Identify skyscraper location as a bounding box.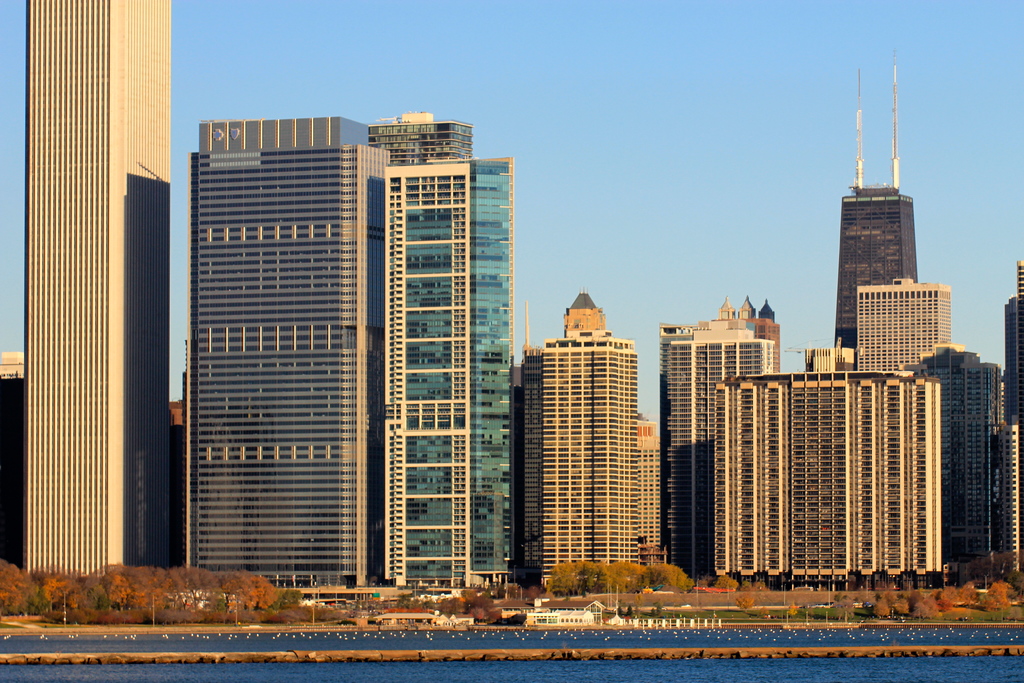
l=186, t=117, r=390, b=590.
